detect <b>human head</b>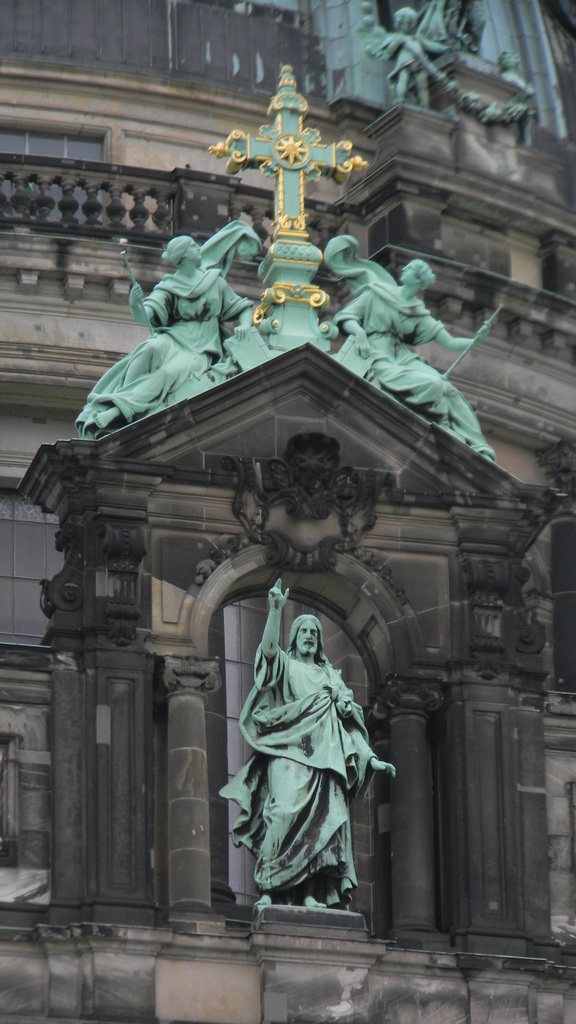
bbox=[164, 238, 204, 266]
